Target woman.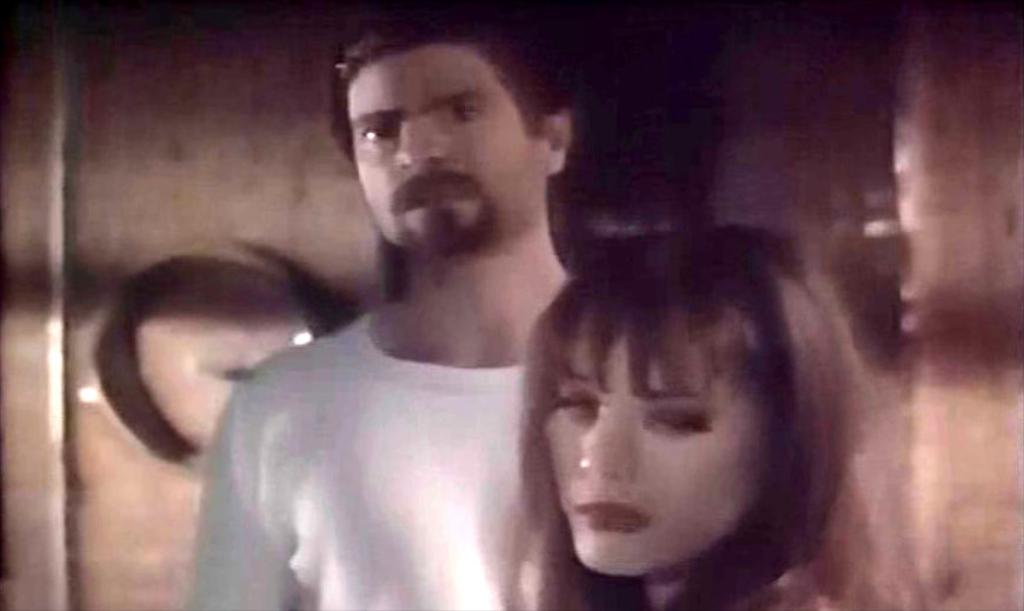
Target region: 438,128,912,604.
